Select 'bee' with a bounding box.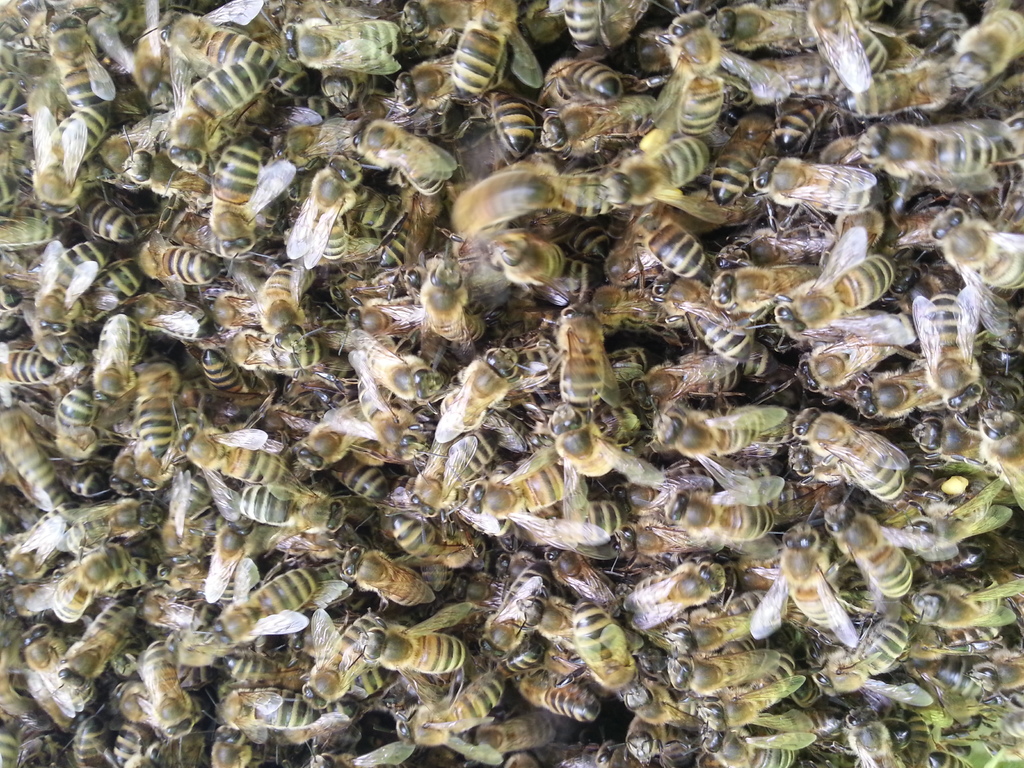
l=548, t=0, r=642, b=59.
